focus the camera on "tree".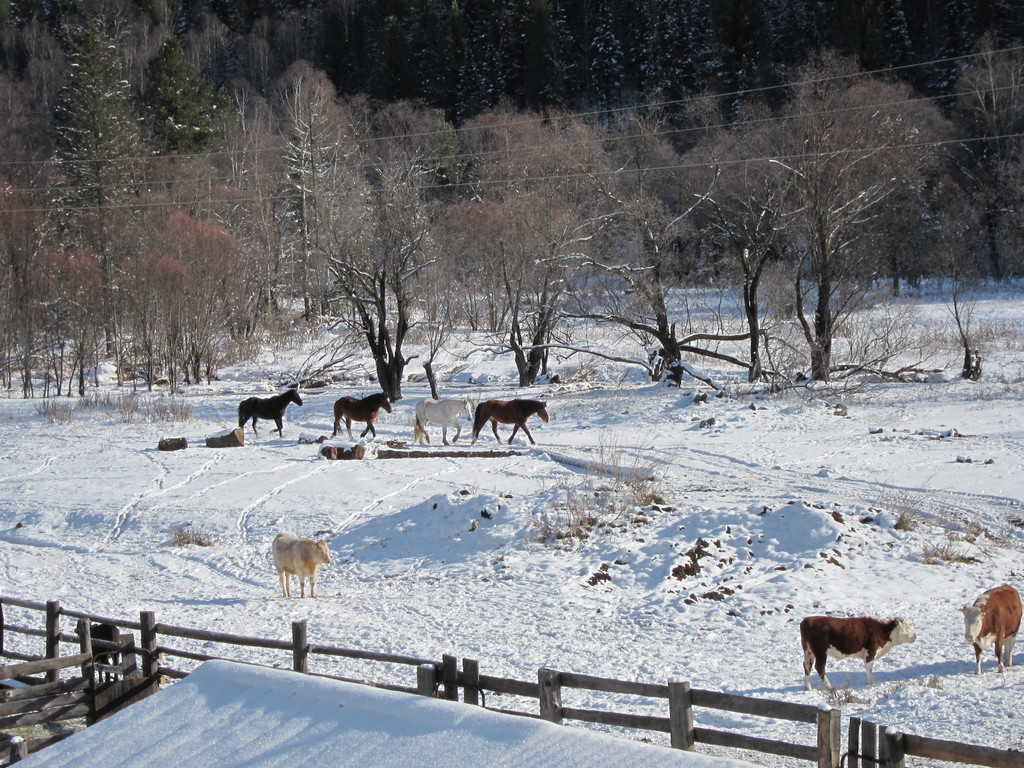
Focus region: [left=713, top=47, right=977, bottom=394].
